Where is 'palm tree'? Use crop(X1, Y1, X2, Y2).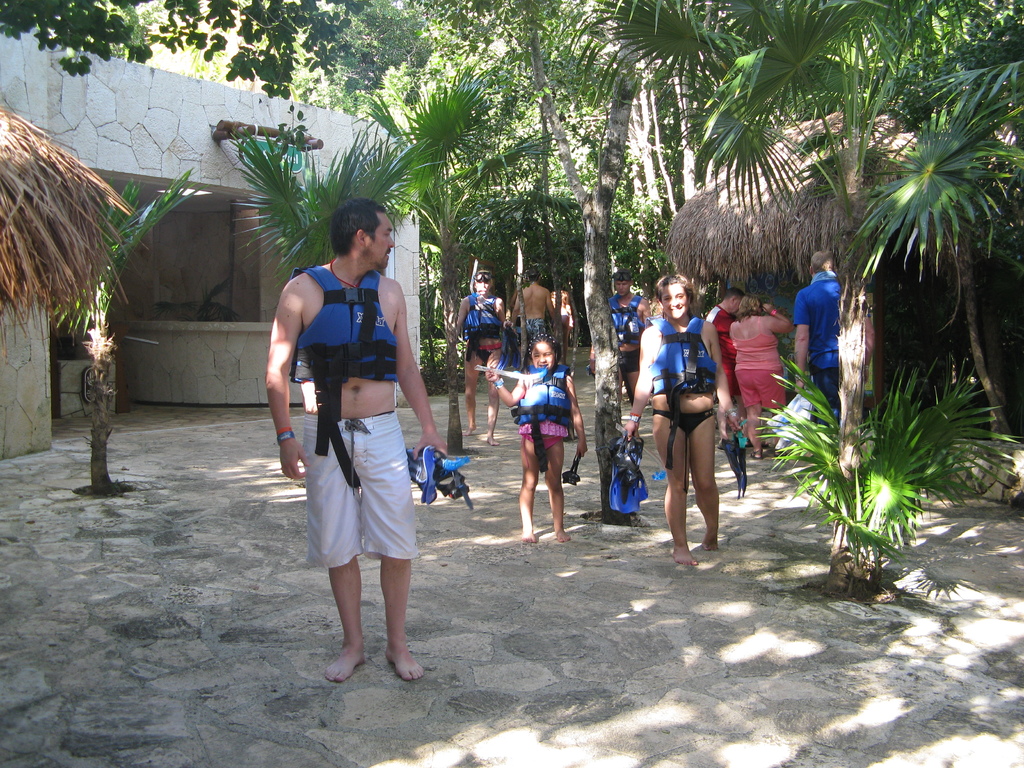
crop(592, 0, 1023, 603).
